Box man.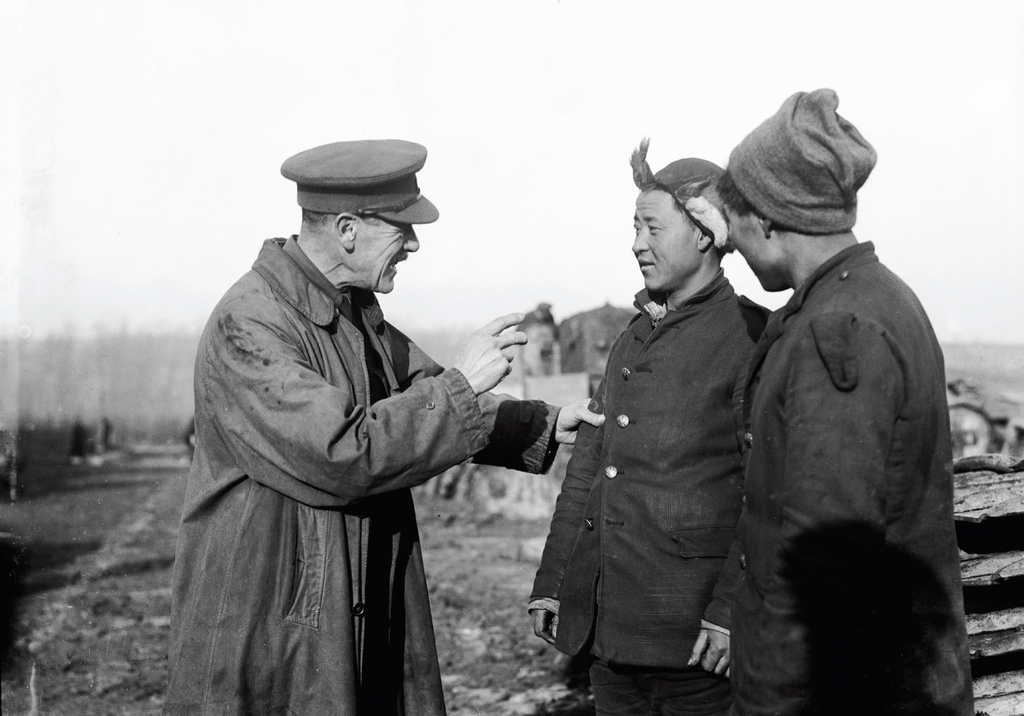
{"x1": 161, "y1": 121, "x2": 555, "y2": 707}.
